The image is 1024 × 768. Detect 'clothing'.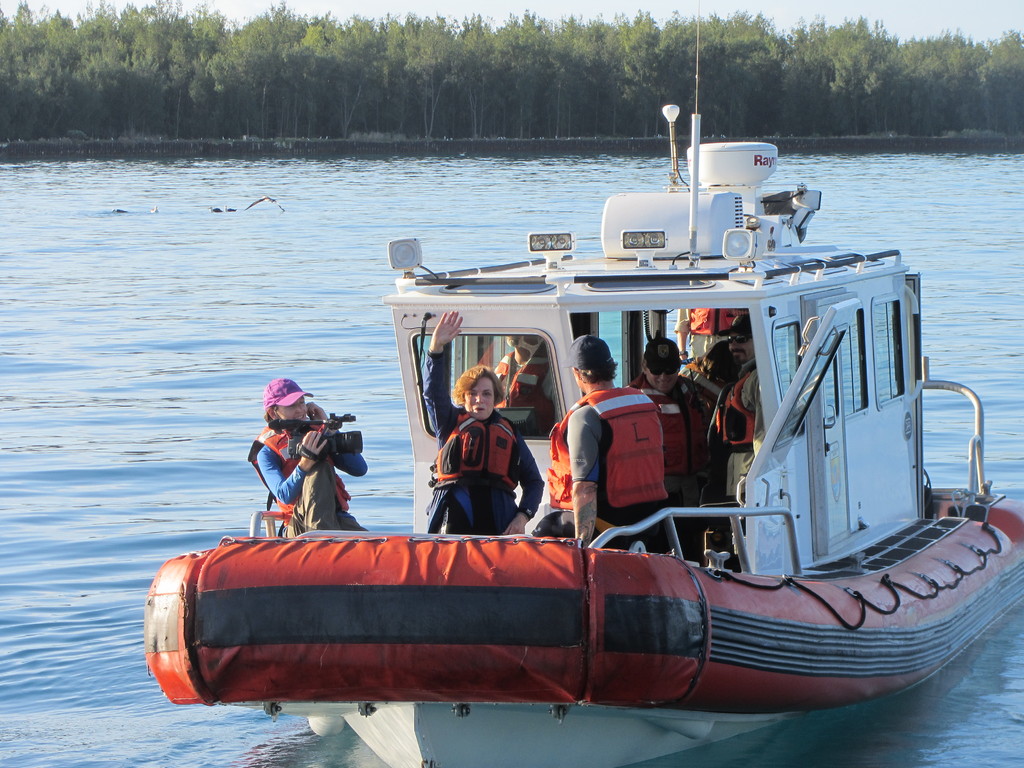
Detection: left=714, top=351, right=755, bottom=497.
